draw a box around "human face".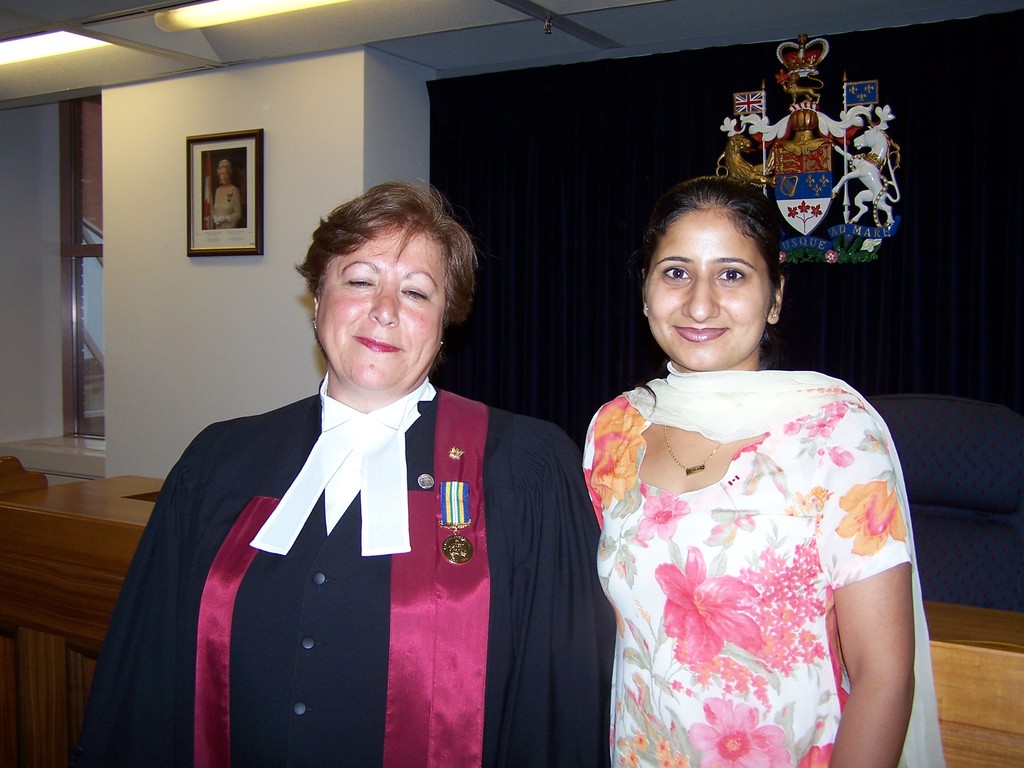
pyautogui.locateOnScreen(641, 210, 767, 369).
